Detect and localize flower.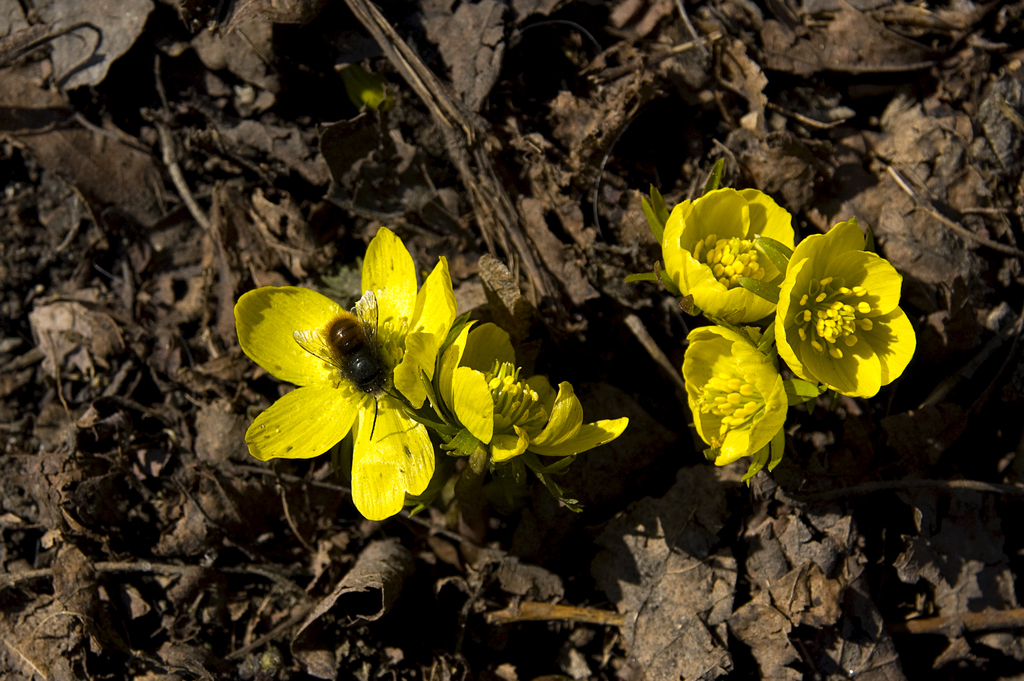
Localized at x1=766 y1=219 x2=913 y2=400.
